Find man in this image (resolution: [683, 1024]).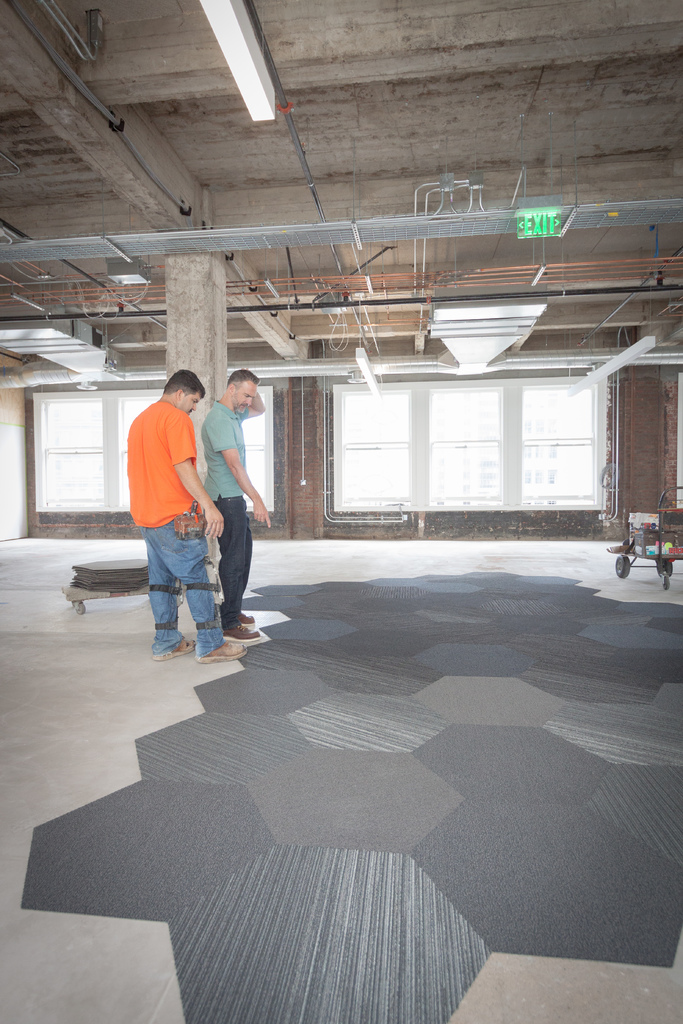
select_region(190, 362, 274, 651).
